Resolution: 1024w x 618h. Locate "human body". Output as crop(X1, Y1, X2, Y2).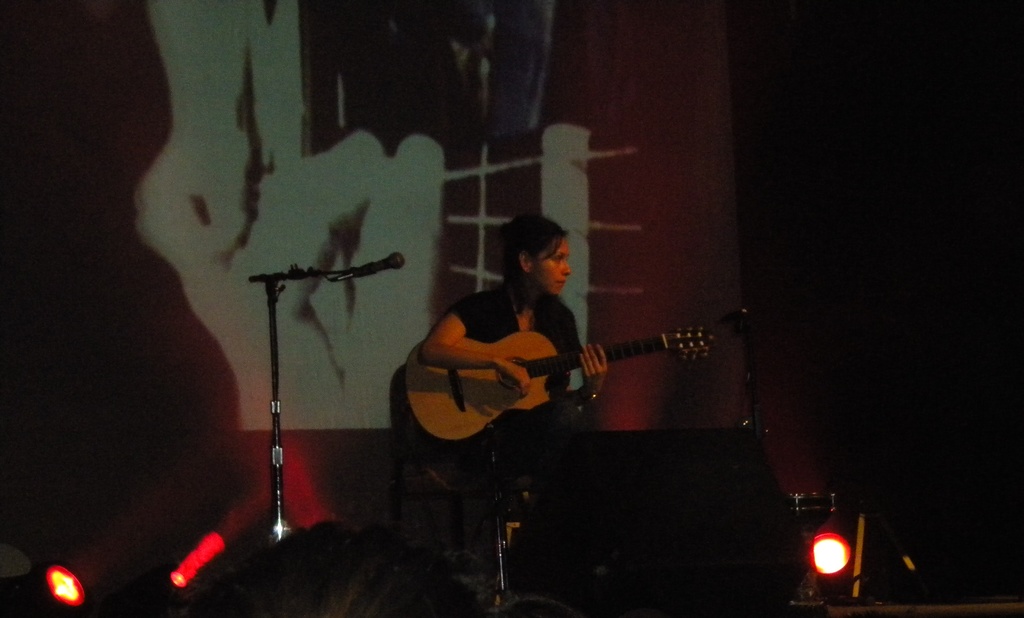
crop(410, 235, 689, 502).
